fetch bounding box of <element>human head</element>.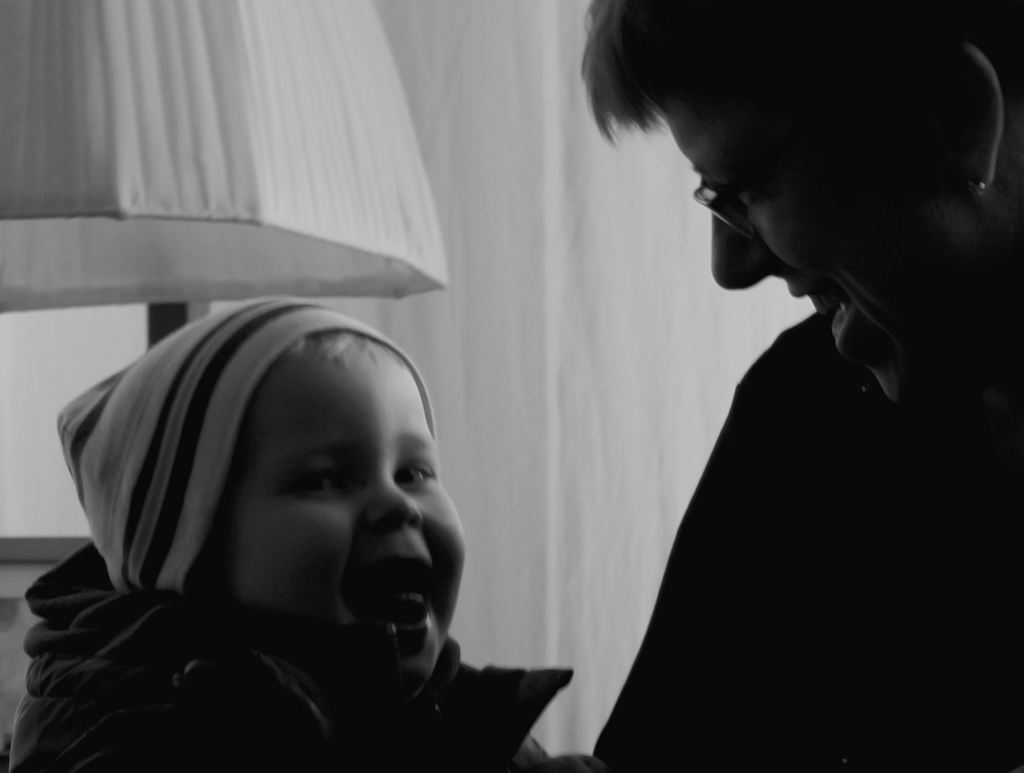
Bbox: [left=64, top=305, right=470, bottom=713].
